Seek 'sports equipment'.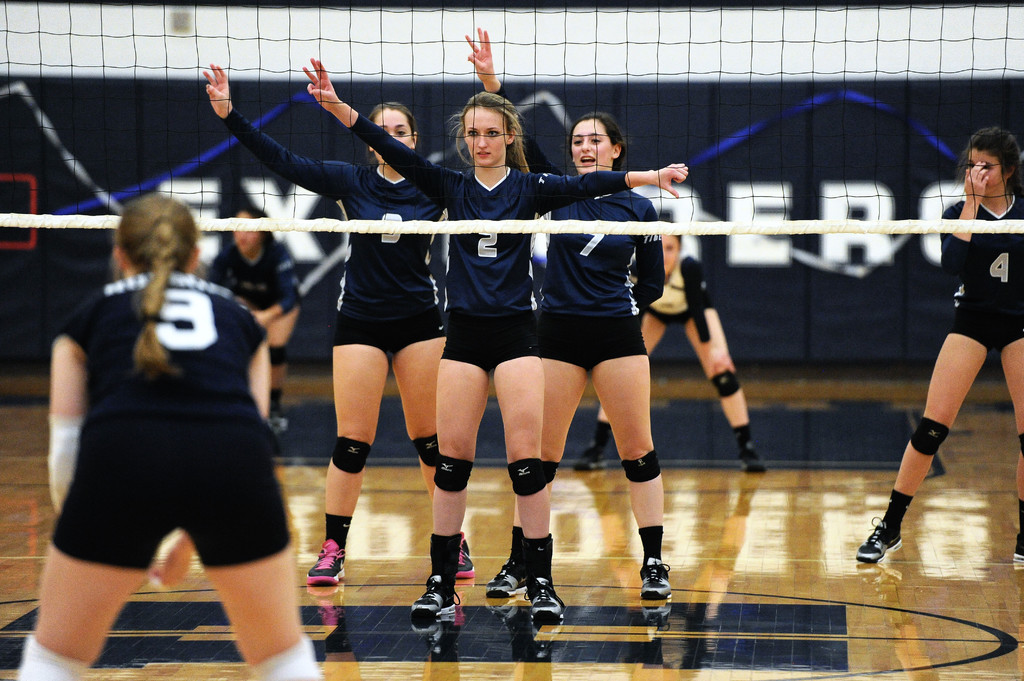
locate(641, 559, 671, 607).
